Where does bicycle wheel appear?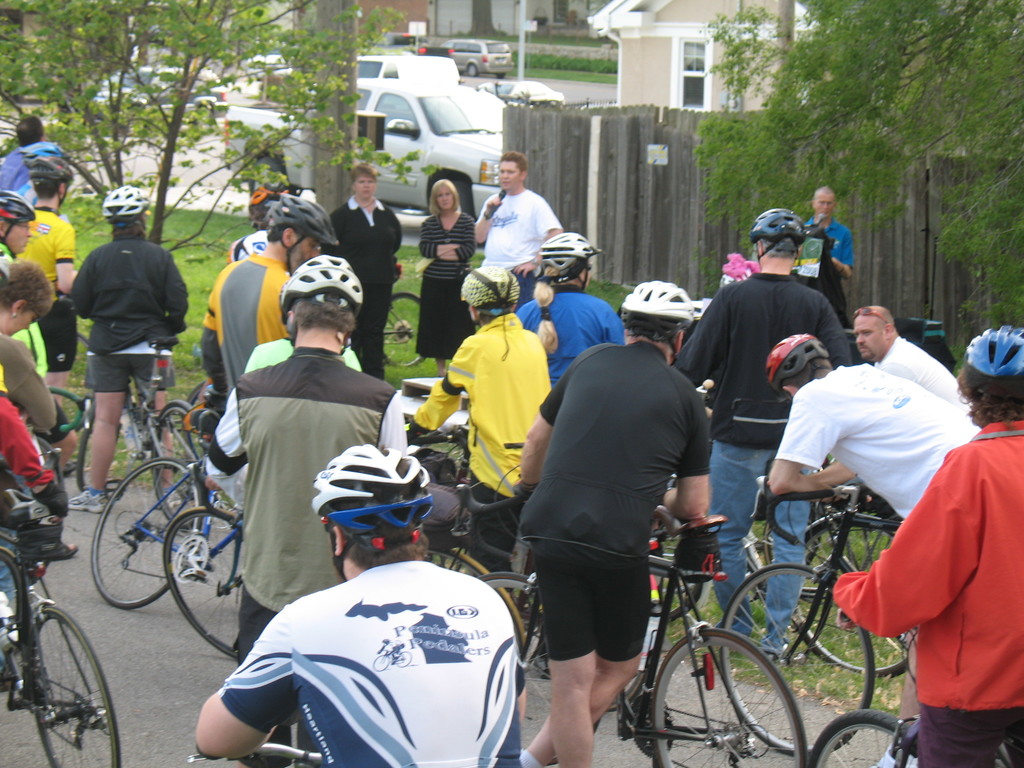
Appears at 75,399,99,499.
